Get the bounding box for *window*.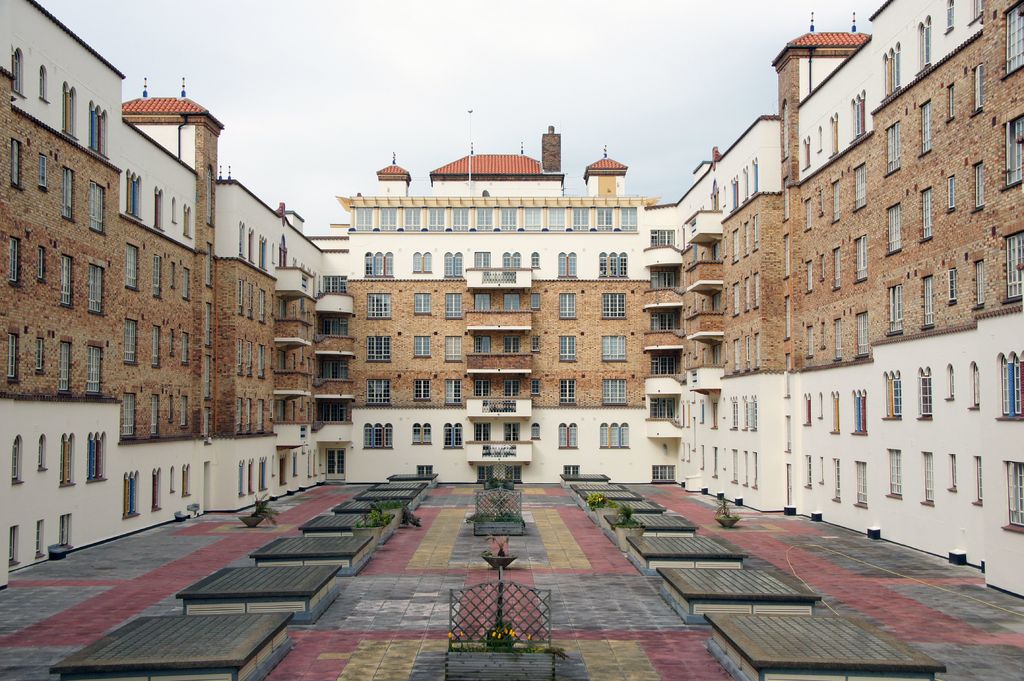
pyautogui.locateOnScreen(444, 419, 465, 450).
